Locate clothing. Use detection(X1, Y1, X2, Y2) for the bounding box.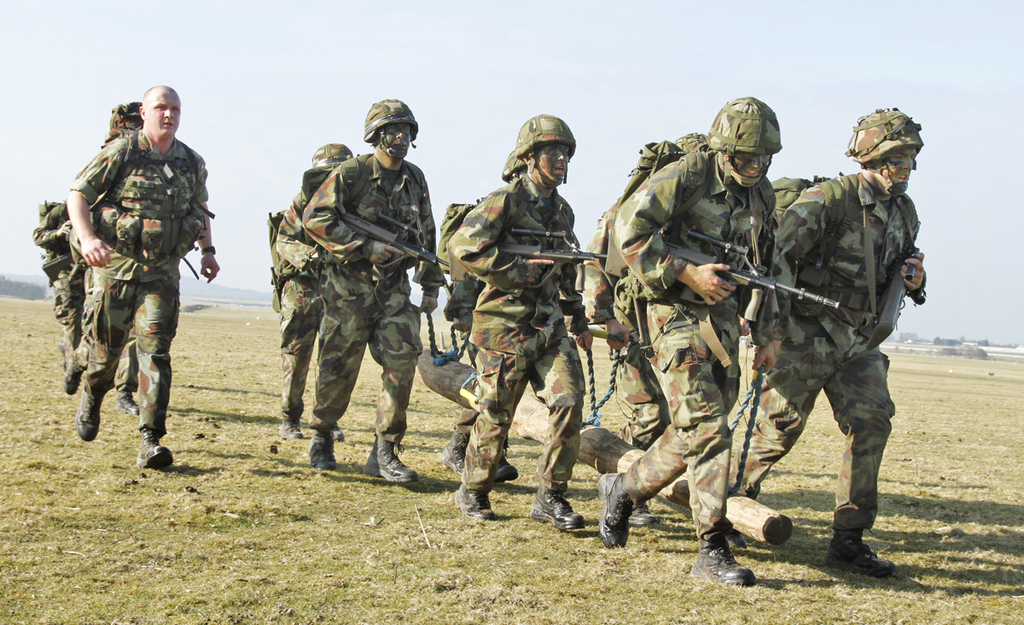
detection(34, 200, 70, 350).
